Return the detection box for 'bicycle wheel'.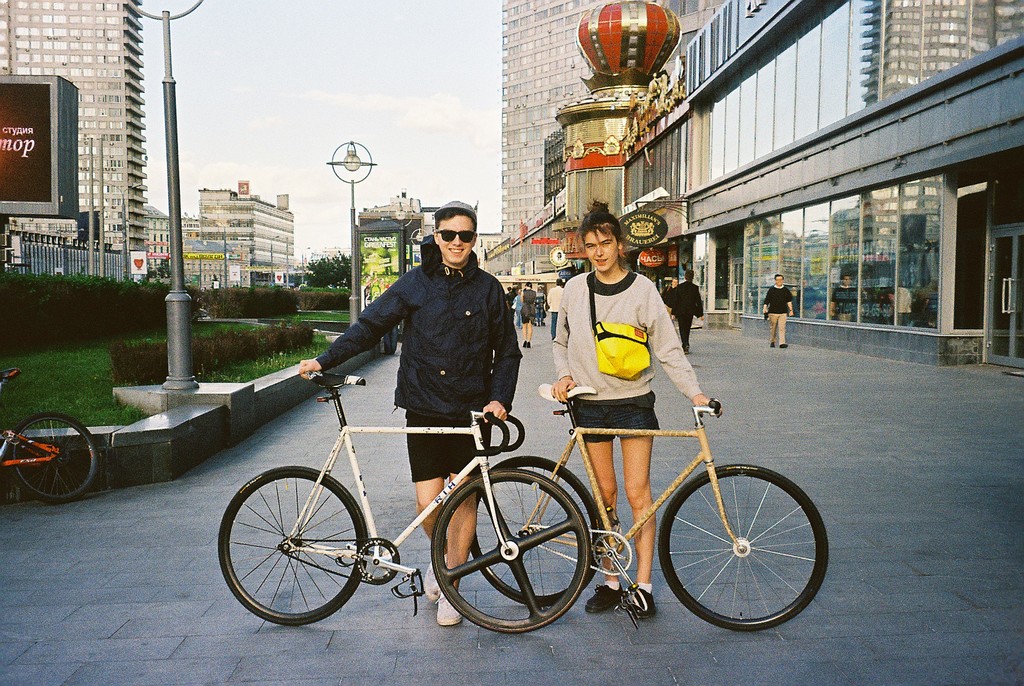
426,466,593,635.
